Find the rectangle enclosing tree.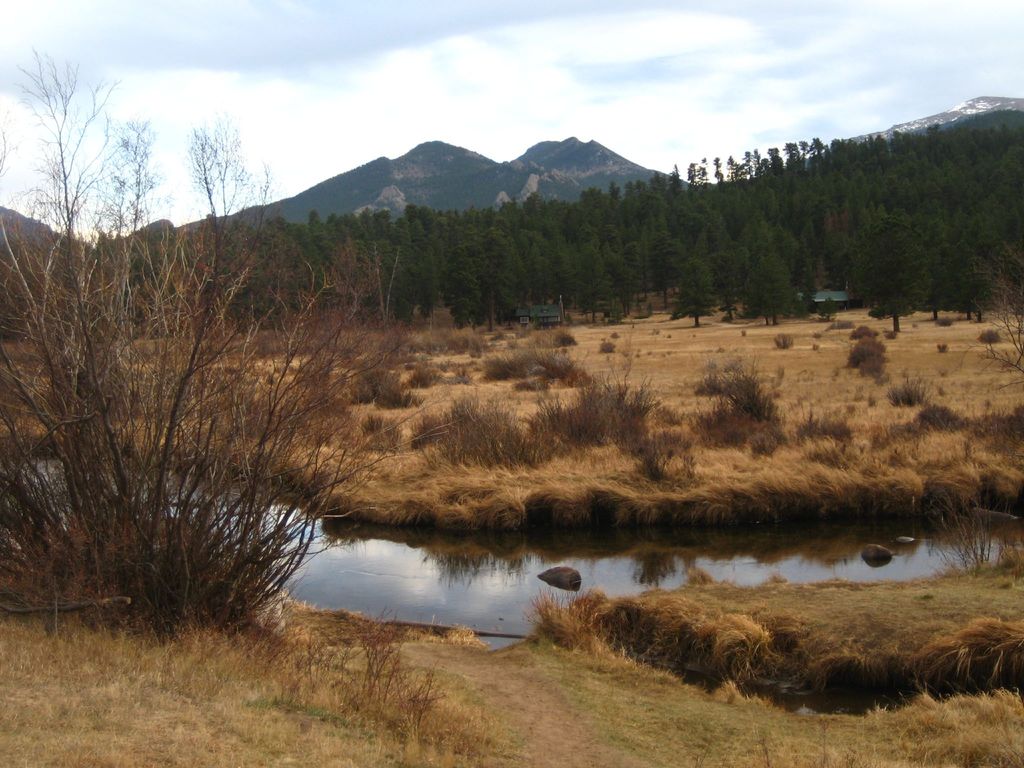
[x1=850, y1=214, x2=933, y2=333].
